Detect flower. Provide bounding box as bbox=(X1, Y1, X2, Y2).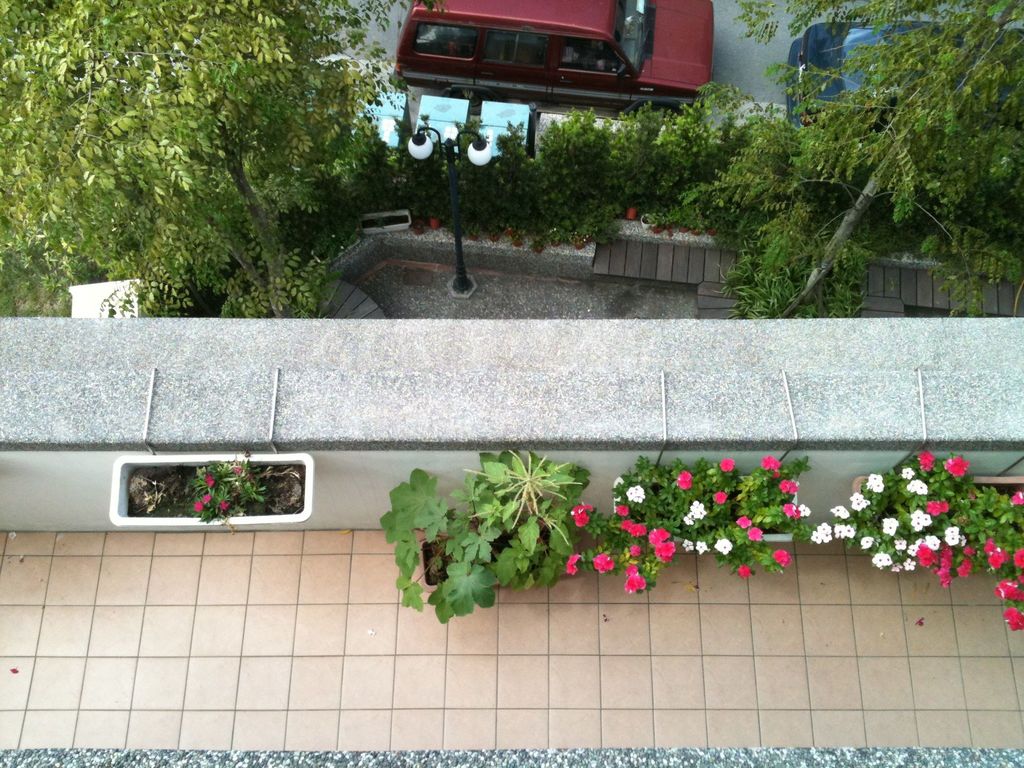
bbox=(1011, 546, 1023, 567).
